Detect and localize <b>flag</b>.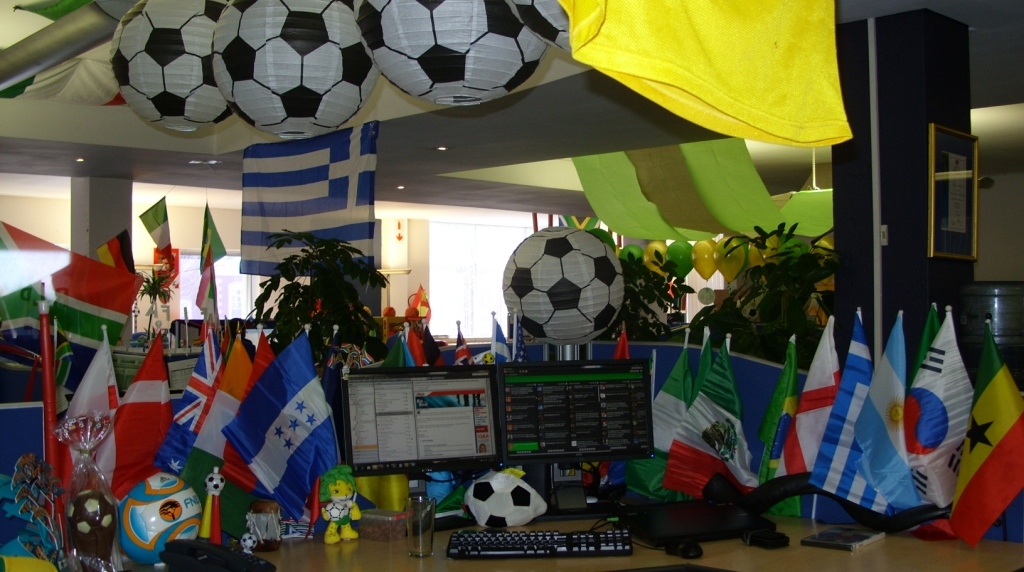
Localized at (938,310,1023,552).
